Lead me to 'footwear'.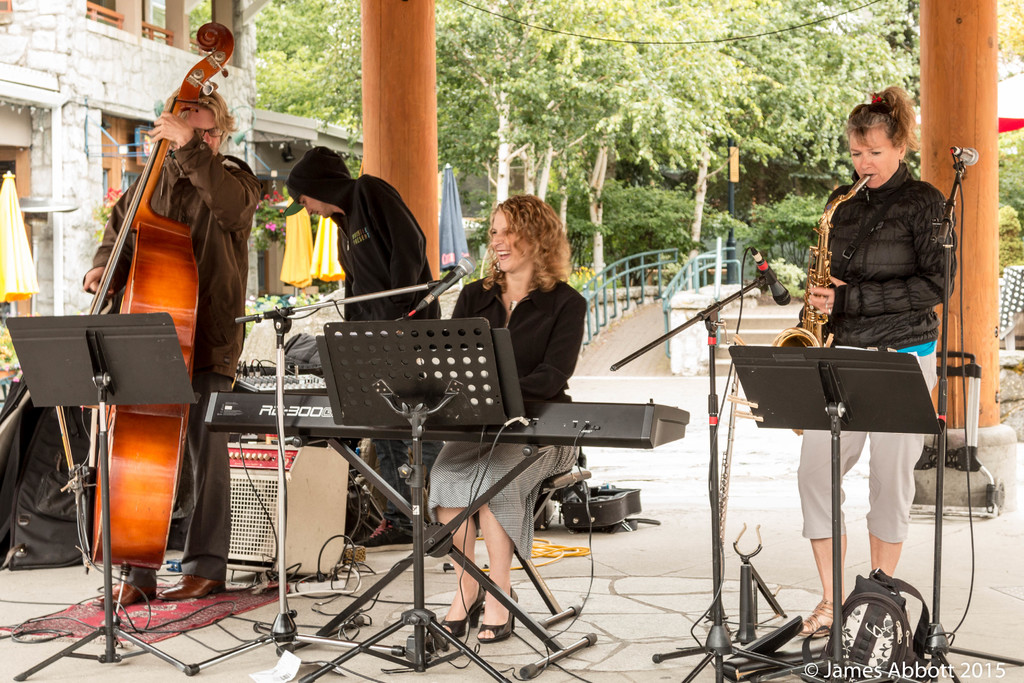
Lead to {"x1": 99, "y1": 577, "x2": 159, "y2": 609}.
